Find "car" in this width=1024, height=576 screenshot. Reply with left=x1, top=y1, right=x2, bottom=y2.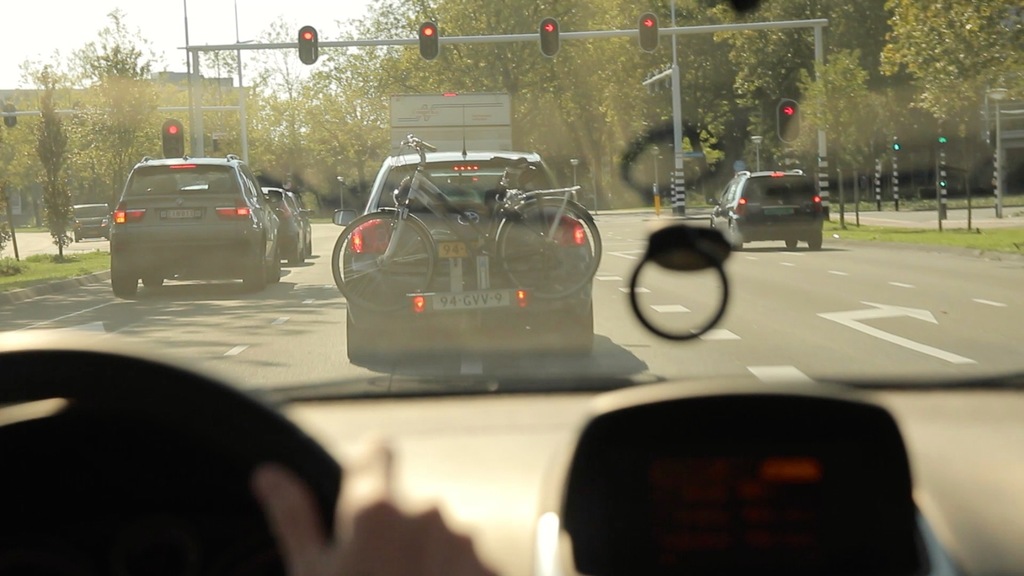
left=69, top=200, right=110, bottom=239.
